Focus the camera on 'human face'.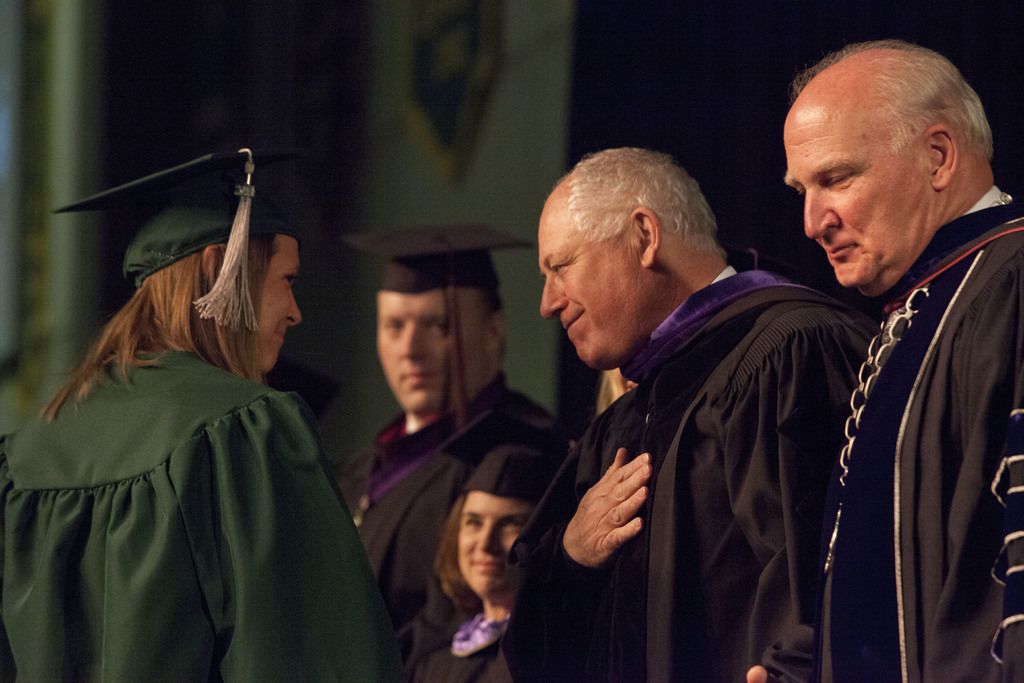
Focus region: box(541, 199, 657, 369).
